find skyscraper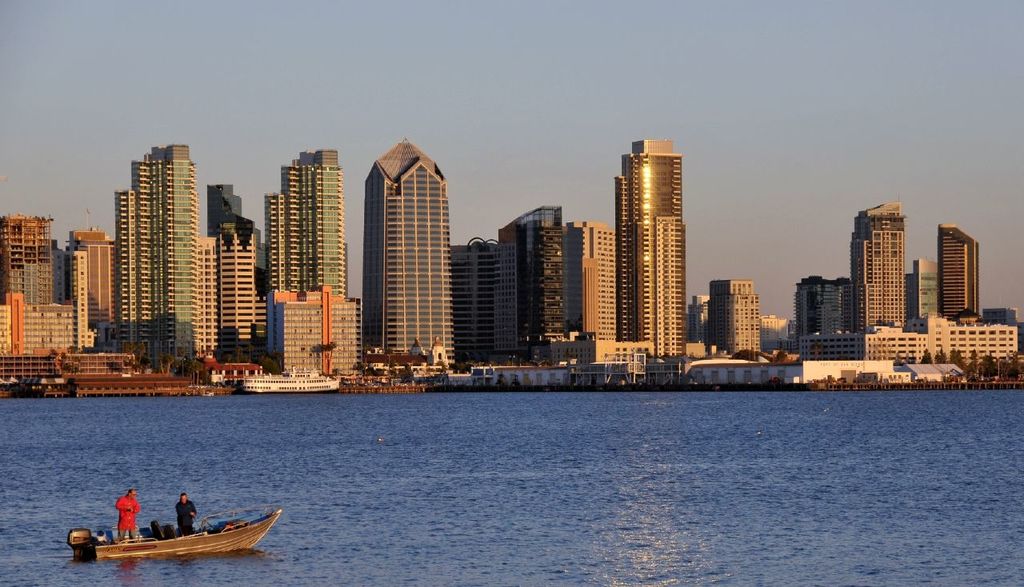
bbox=(847, 199, 906, 333)
